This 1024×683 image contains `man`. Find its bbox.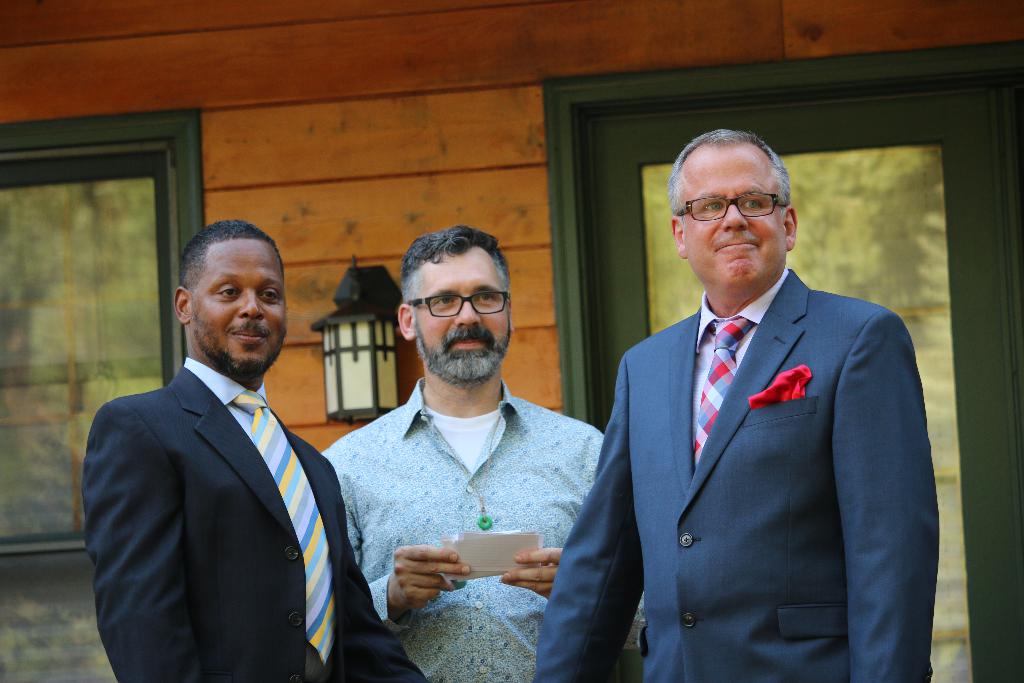
<region>76, 218, 374, 679</region>.
